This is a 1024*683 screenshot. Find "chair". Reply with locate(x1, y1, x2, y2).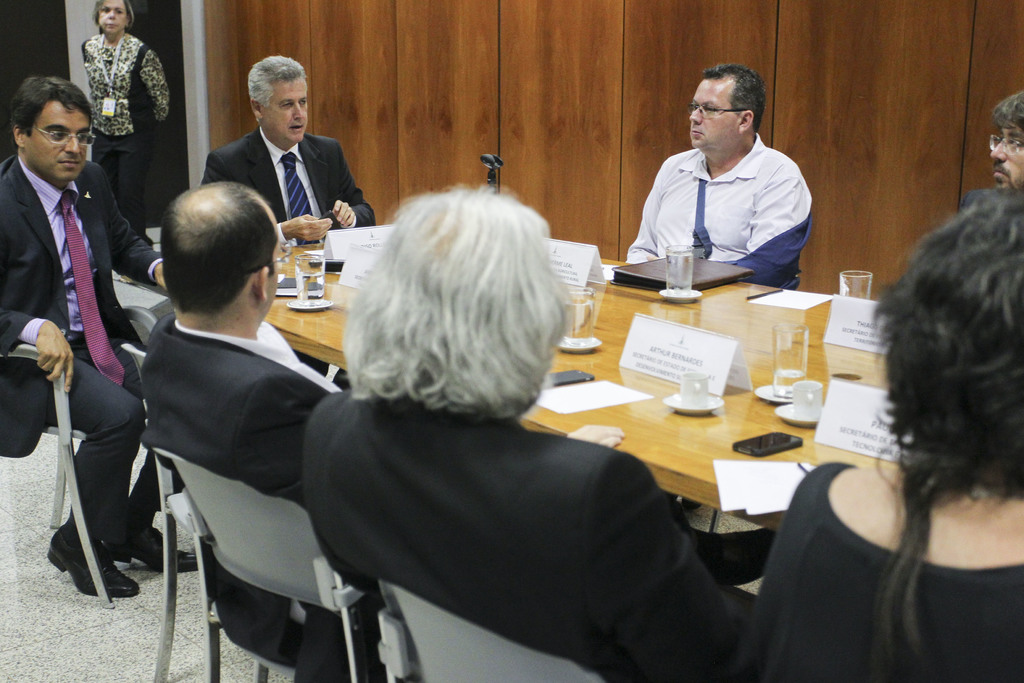
locate(374, 567, 610, 682).
